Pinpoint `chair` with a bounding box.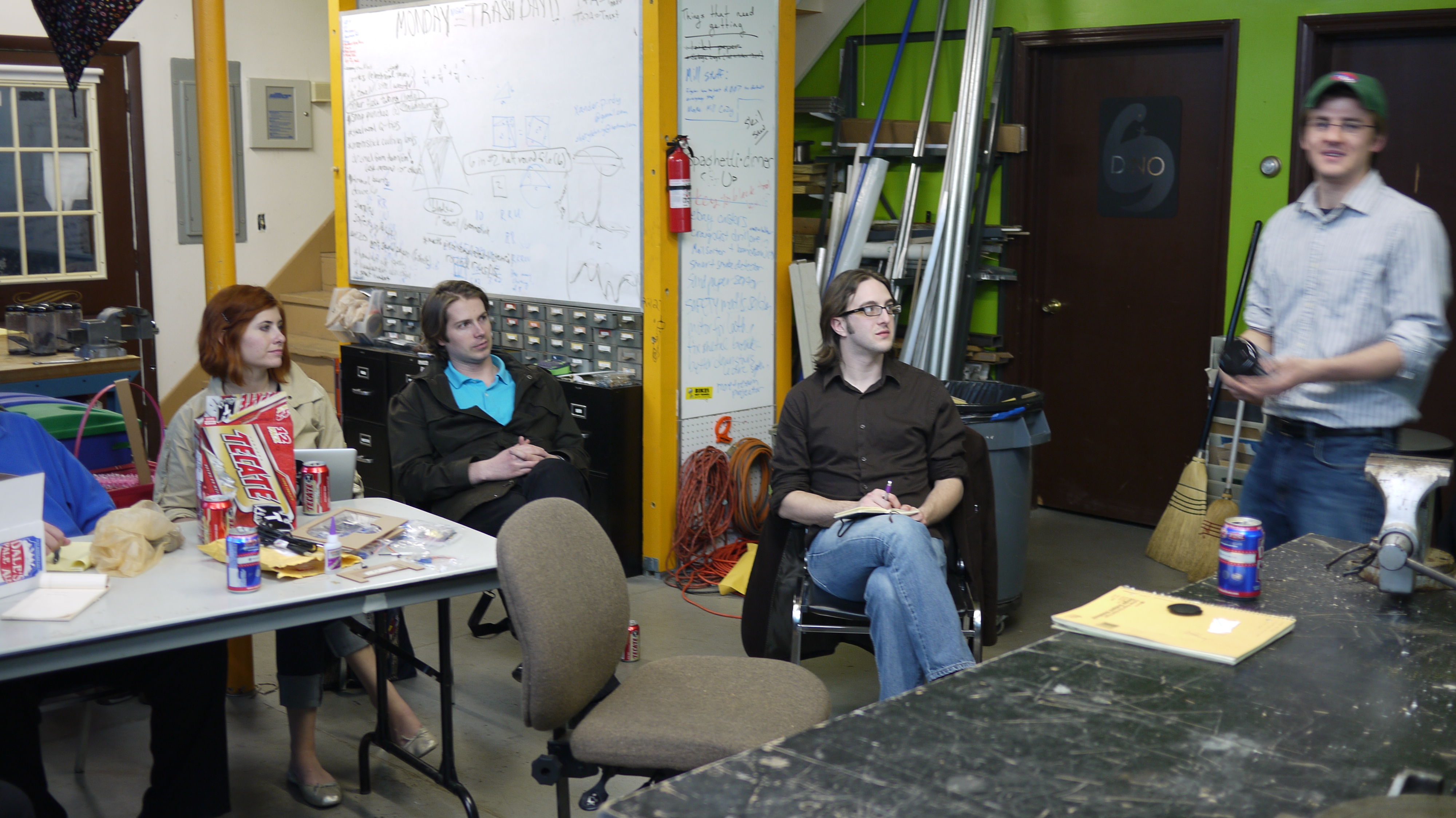
l=176, t=181, r=302, b=297.
